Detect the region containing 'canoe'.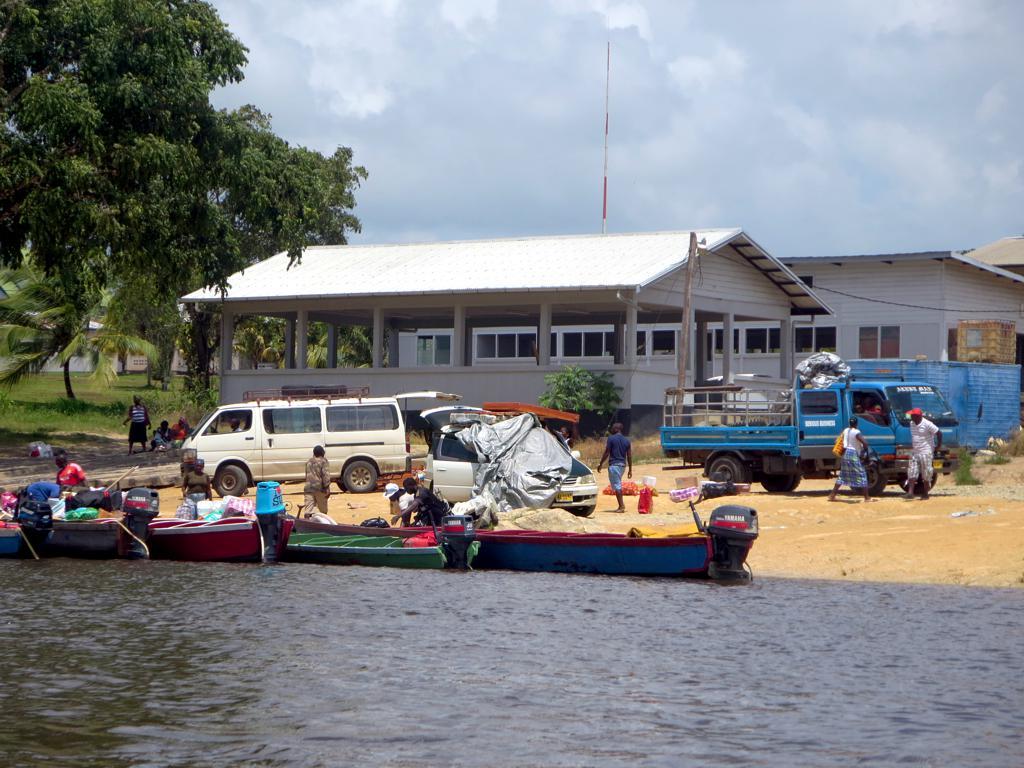
select_region(279, 524, 493, 573).
